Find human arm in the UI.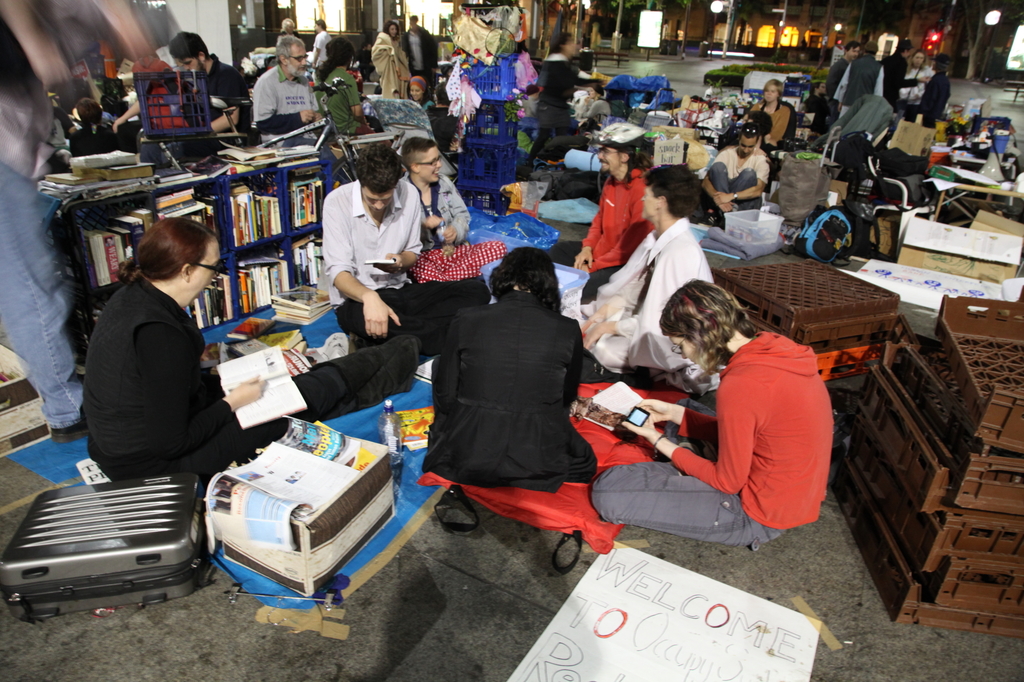
UI element at (x1=345, y1=80, x2=370, y2=123).
